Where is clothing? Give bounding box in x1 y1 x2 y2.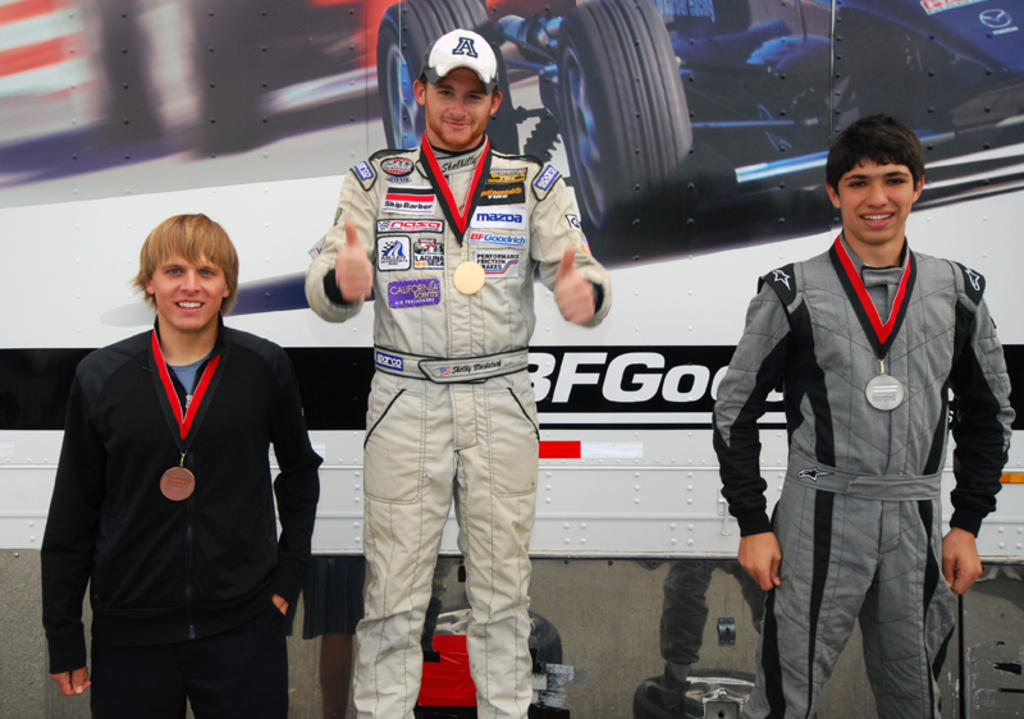
726 187 1001 690.
